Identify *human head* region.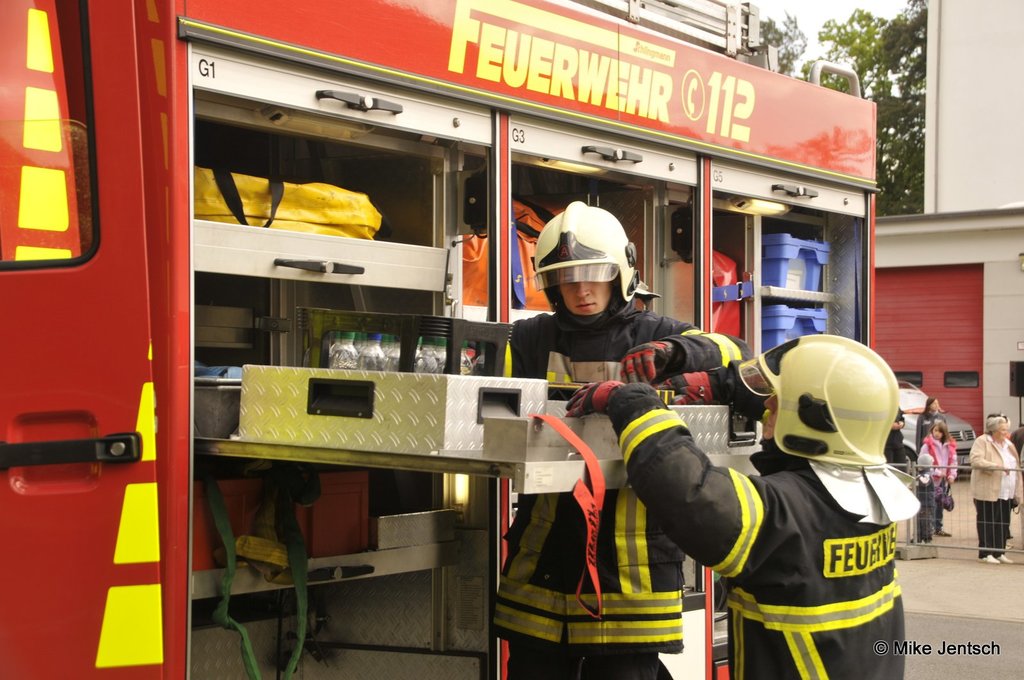
Region: (982, 416, 1007, 441).
